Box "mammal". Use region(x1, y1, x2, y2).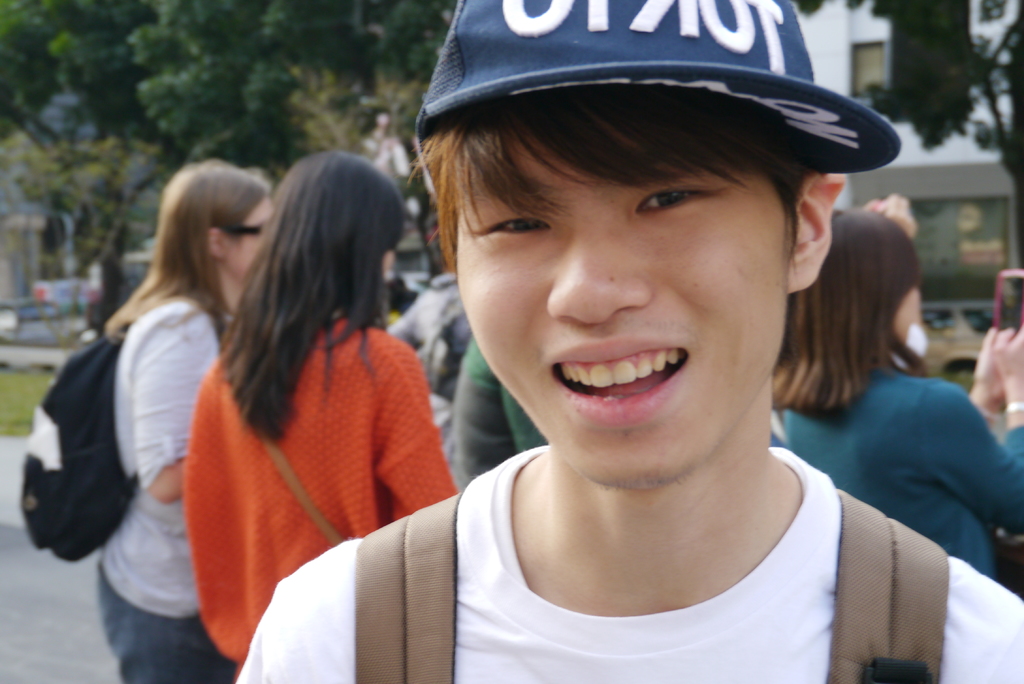
region(390, 267, 475, 442).
